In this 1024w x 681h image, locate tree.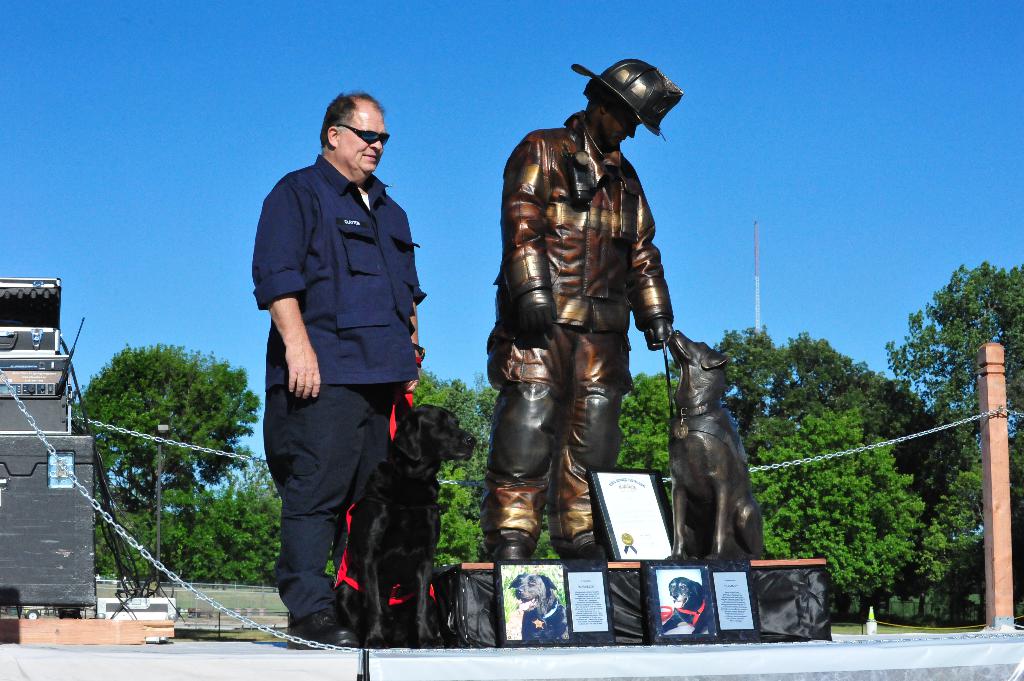
Bounding box: [x1=81, y1=333, x2=273, y2=598].
